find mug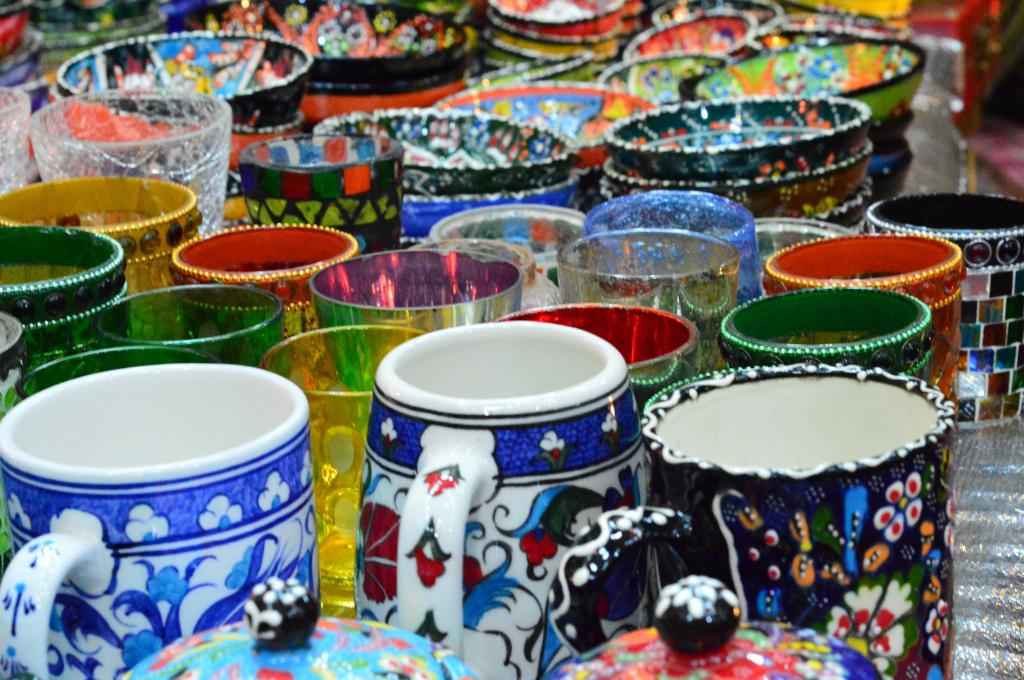
detection(547, 362, 959, 679)
